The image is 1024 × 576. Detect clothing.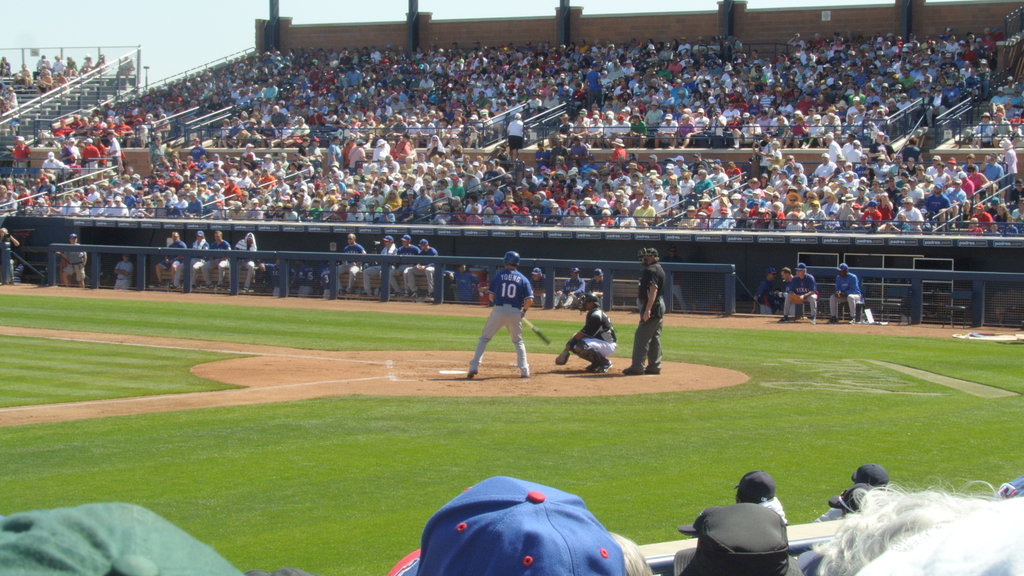
Detection: pyautogui.locateOnScreen(60, 239, 86, 285).
